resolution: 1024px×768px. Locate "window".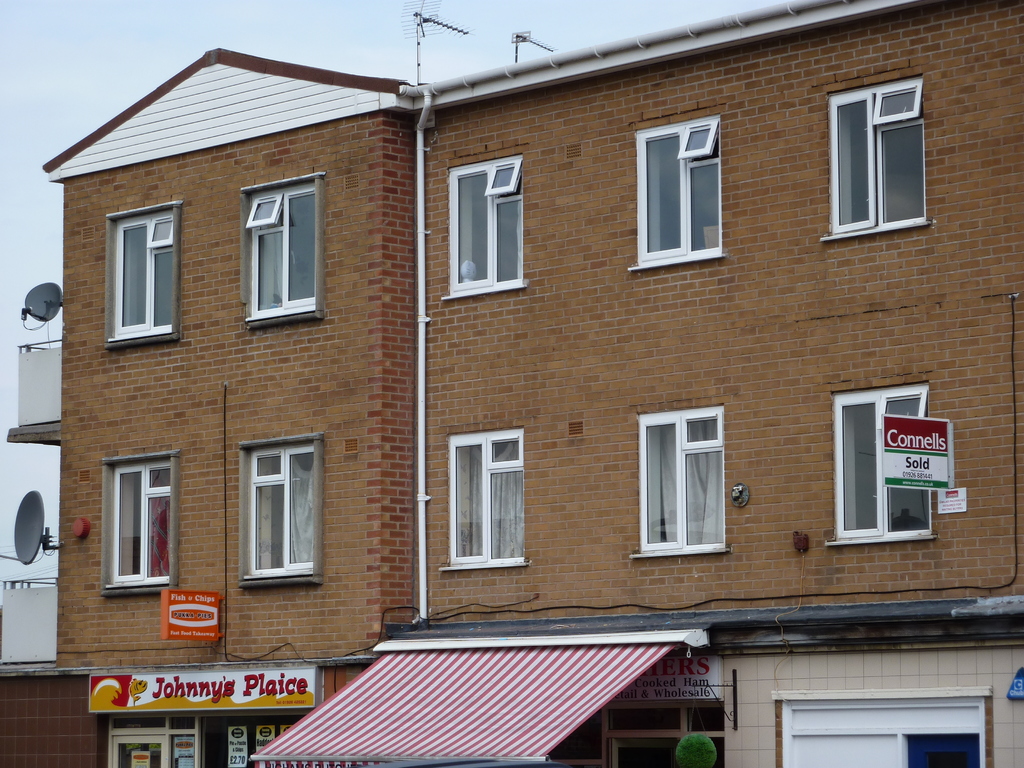
[827, 378, 938, 546].
